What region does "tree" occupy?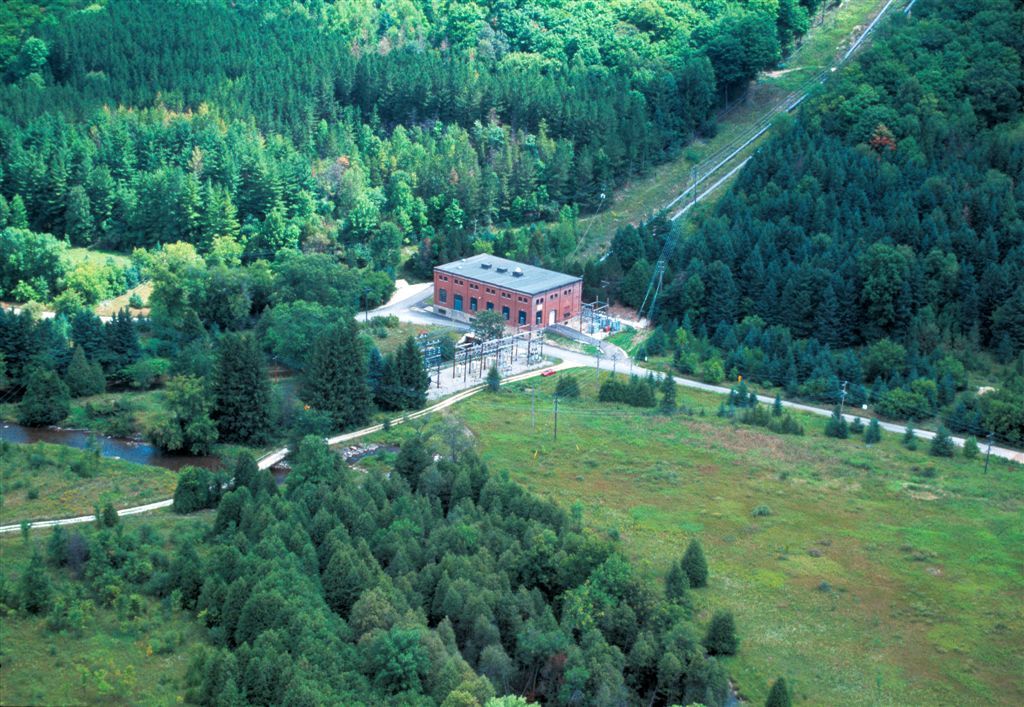
BBox(356, 127, 385, 182).
